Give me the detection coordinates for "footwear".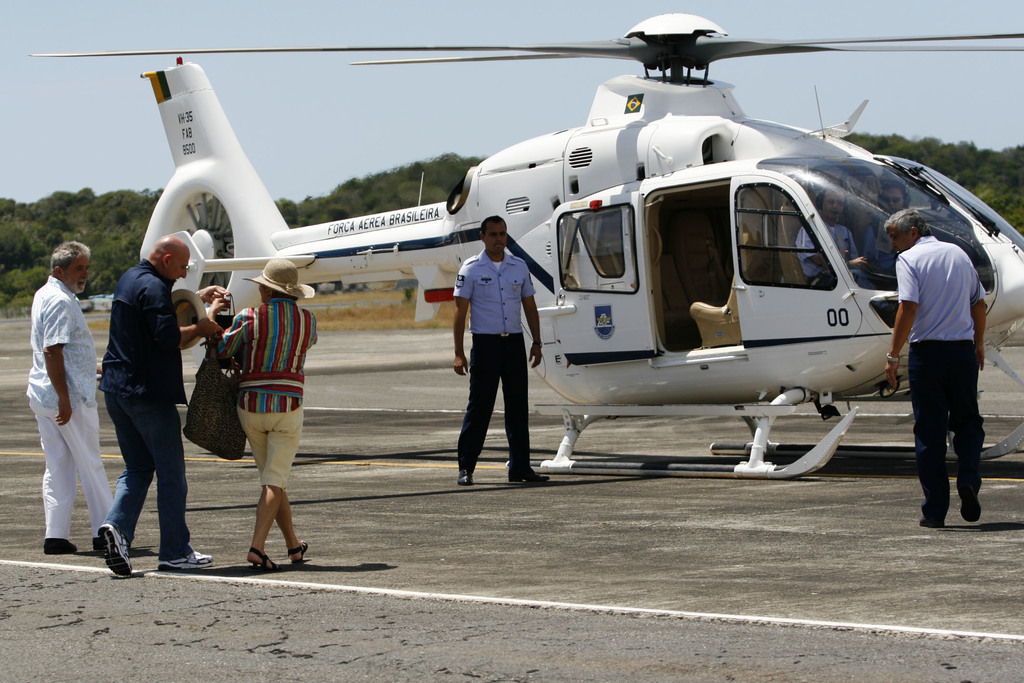
958 472 978 525.
